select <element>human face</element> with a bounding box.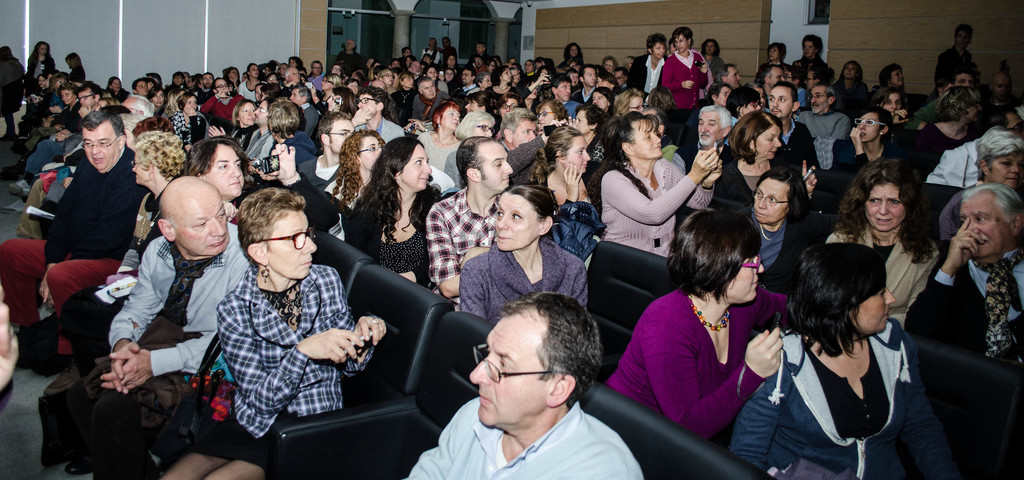
rect(963, 99, 982, 119).
